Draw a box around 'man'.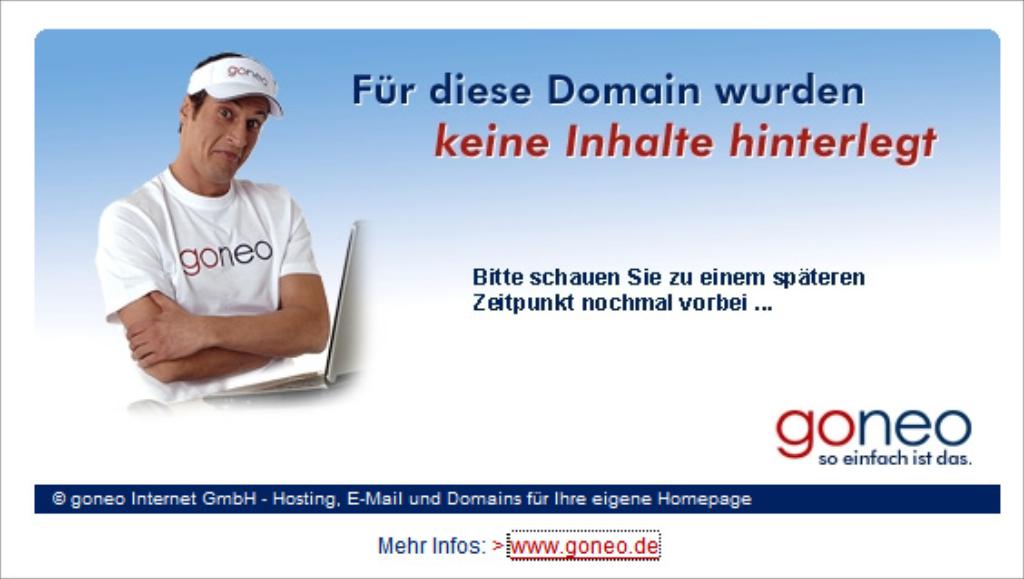
BBox(102, 38, 343, 428).
